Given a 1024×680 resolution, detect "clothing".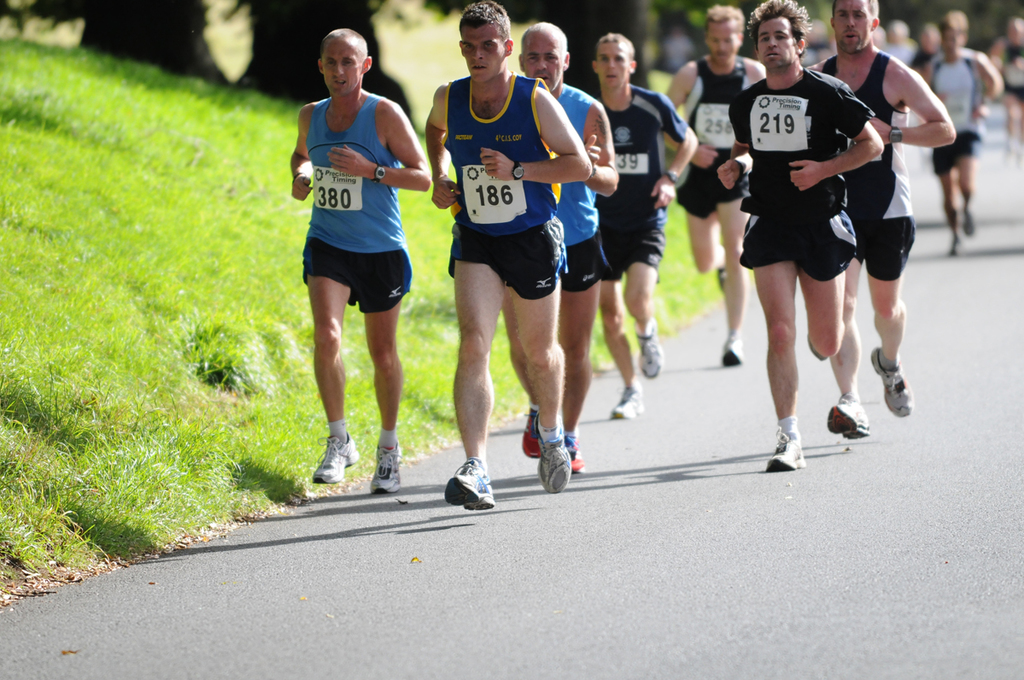
[left=748, top=46, right=916, bottom=294].
